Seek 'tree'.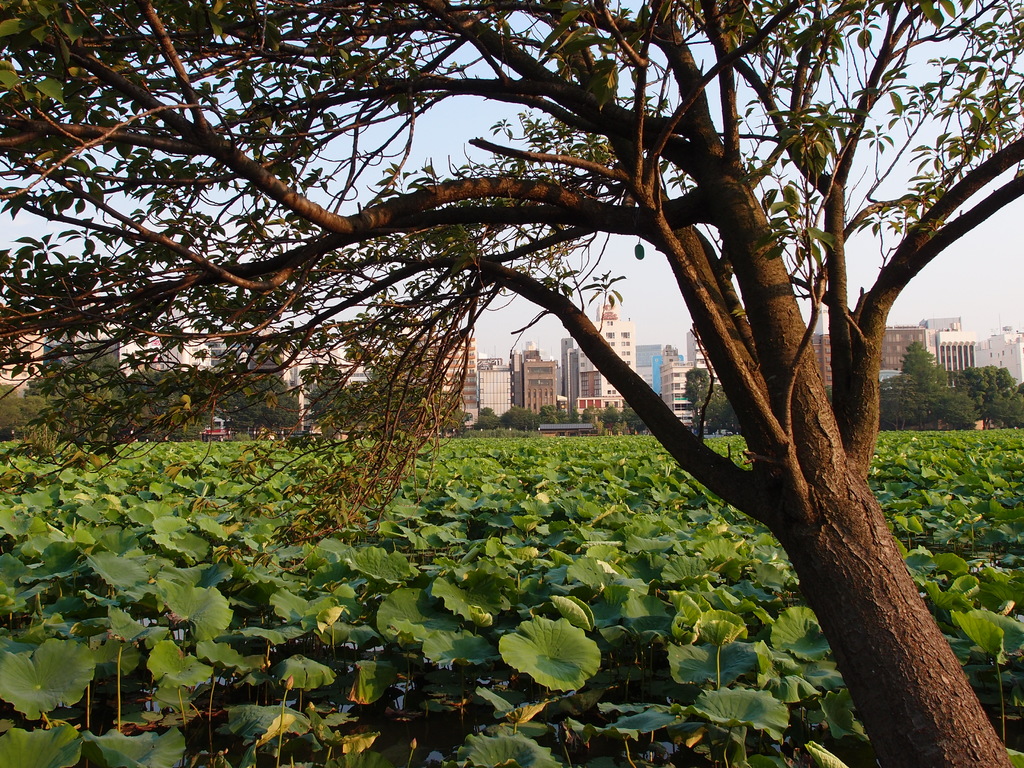
<bbox>83, 0, 998, 717</bbox>.
